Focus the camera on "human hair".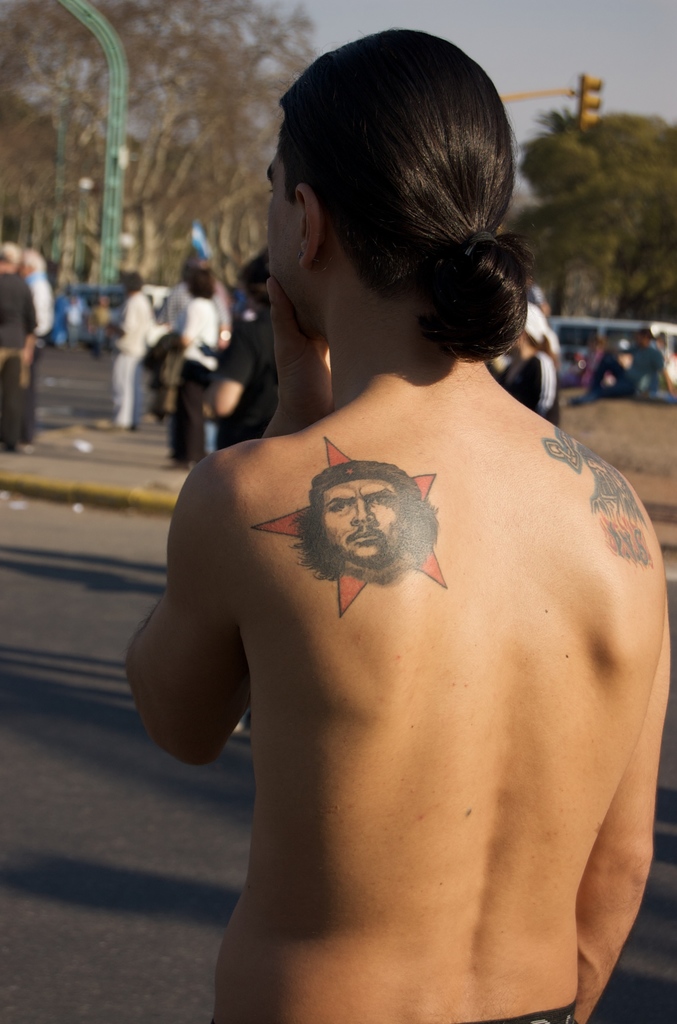
Focus region: BBox(23, 247, 47, 271).
